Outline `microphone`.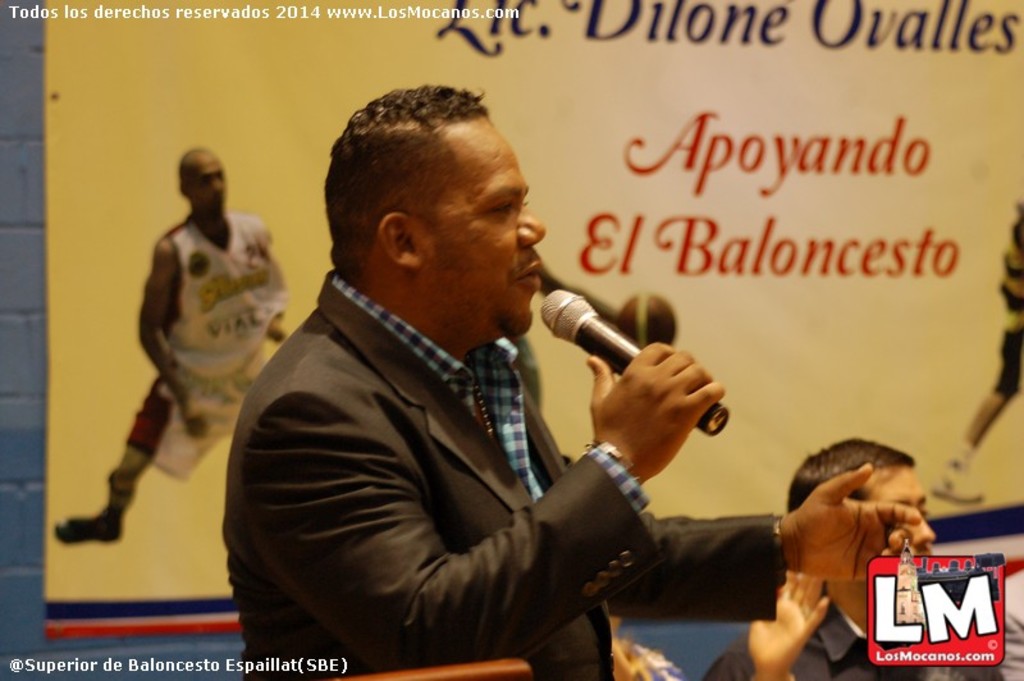
Outline: 535/291/731/437.
